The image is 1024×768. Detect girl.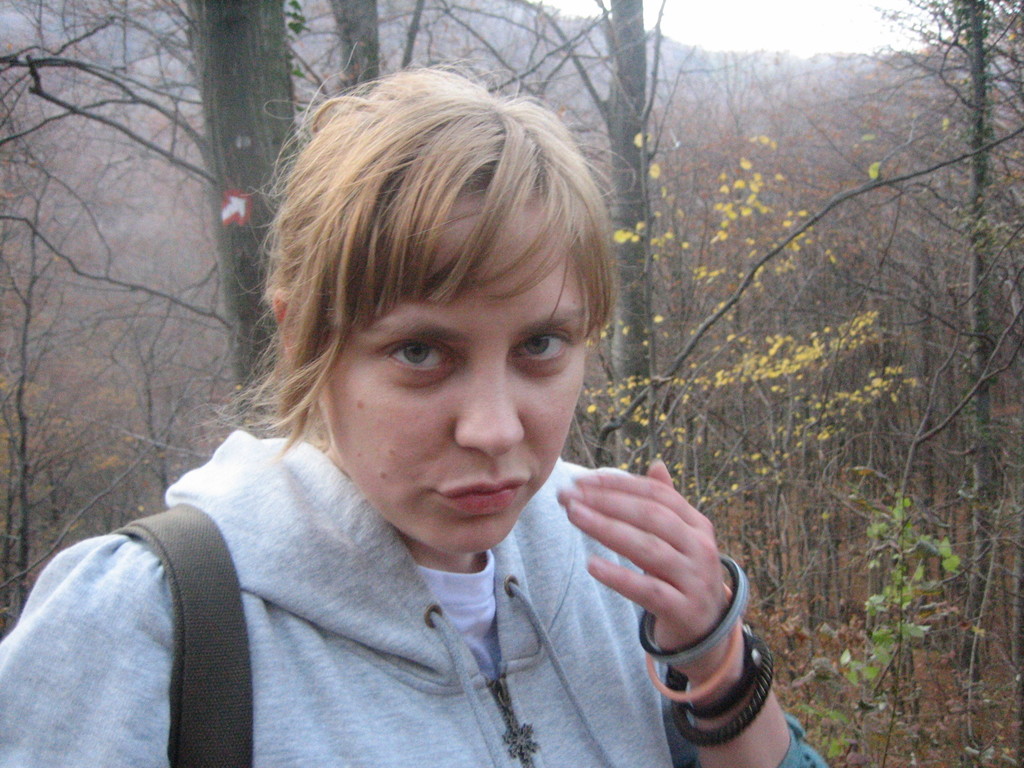
Detection: detection(0, 44, 827, 767).
